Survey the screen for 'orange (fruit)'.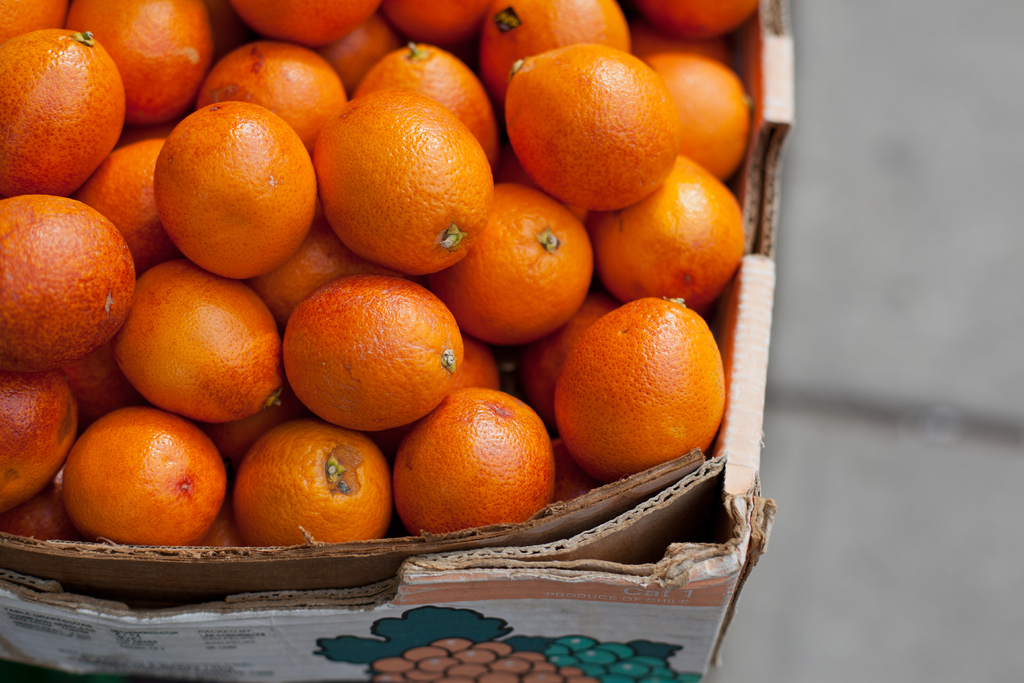
Survey found: (x1=540, y1=288, x2=723, y2=475).
